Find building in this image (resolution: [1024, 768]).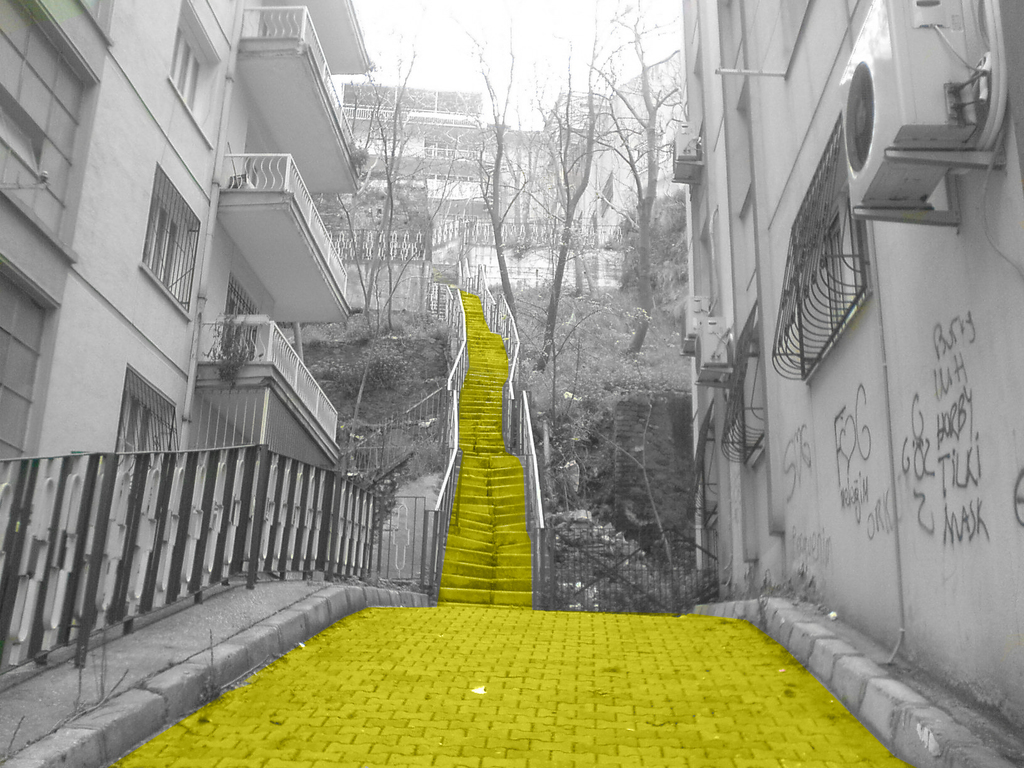
(left=331, top=88, right=683, bottom=300).
